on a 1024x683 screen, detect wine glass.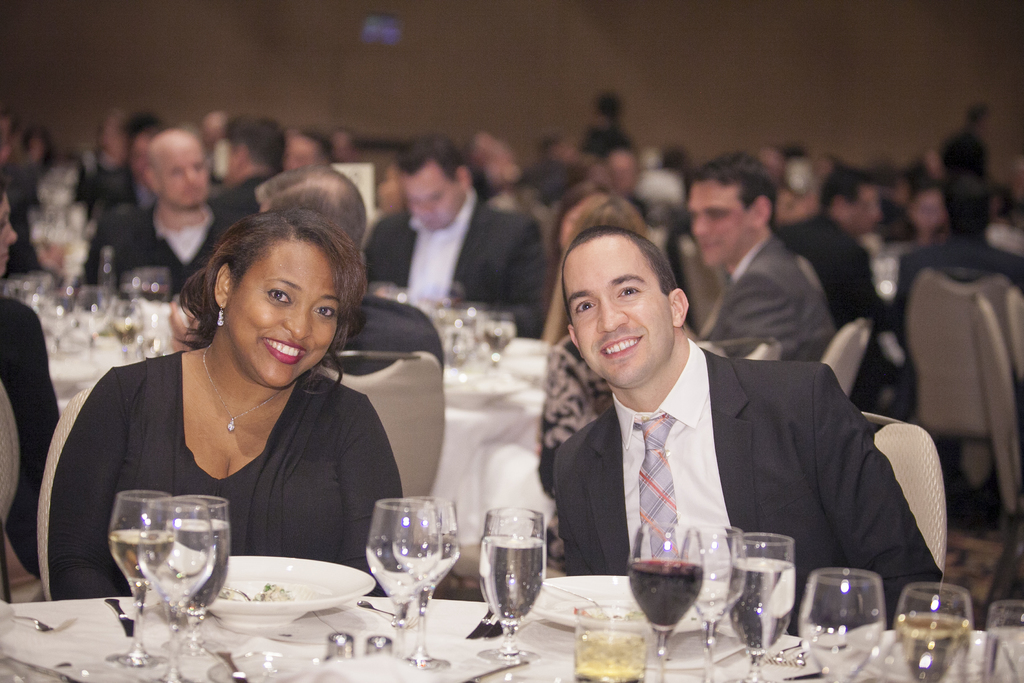
<box>397,497,460,666</box>.
